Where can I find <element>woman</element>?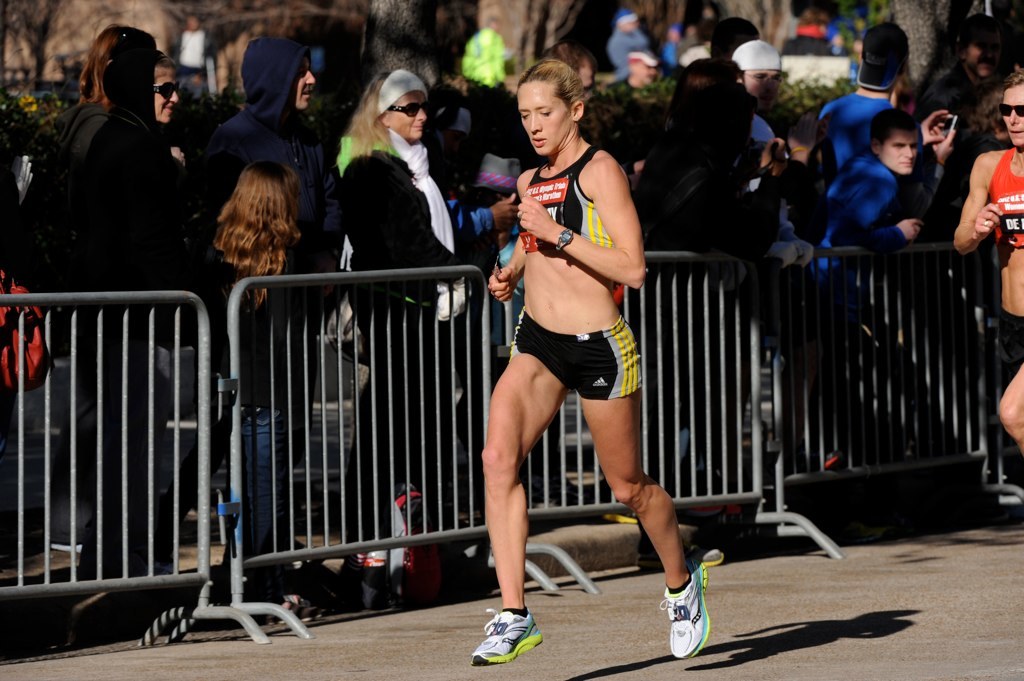
You can find it at (x1=38, y1=25, x2=198, y2=580).
